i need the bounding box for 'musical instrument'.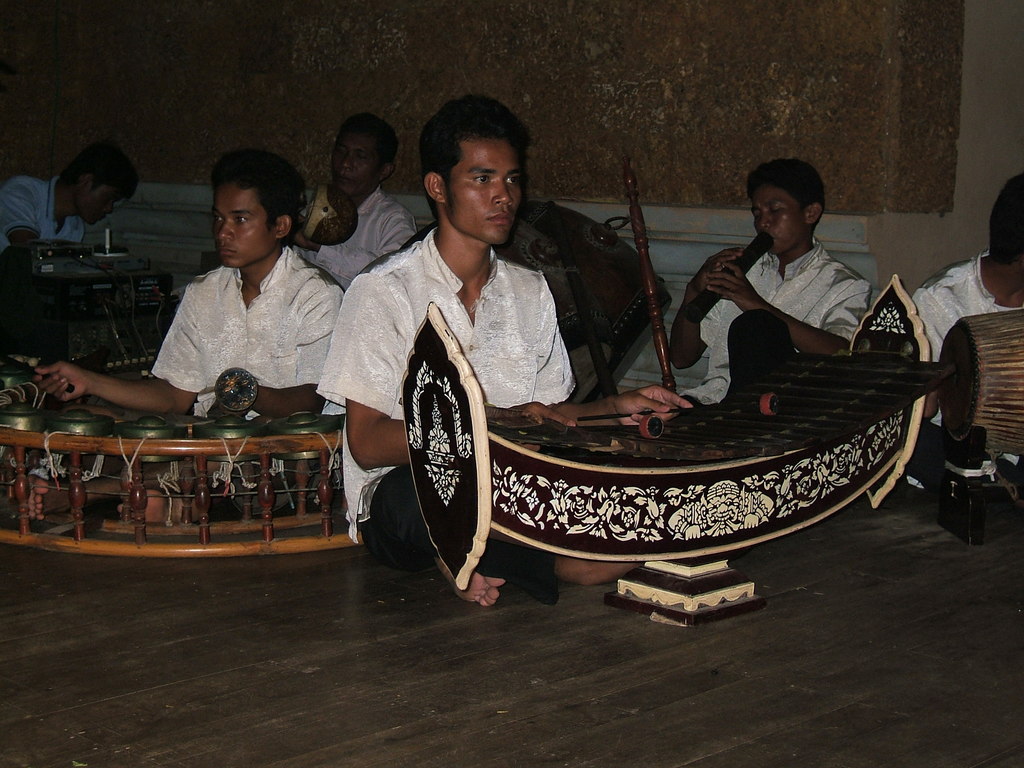
Here it is: detection(924, 303, 1023, 463).
